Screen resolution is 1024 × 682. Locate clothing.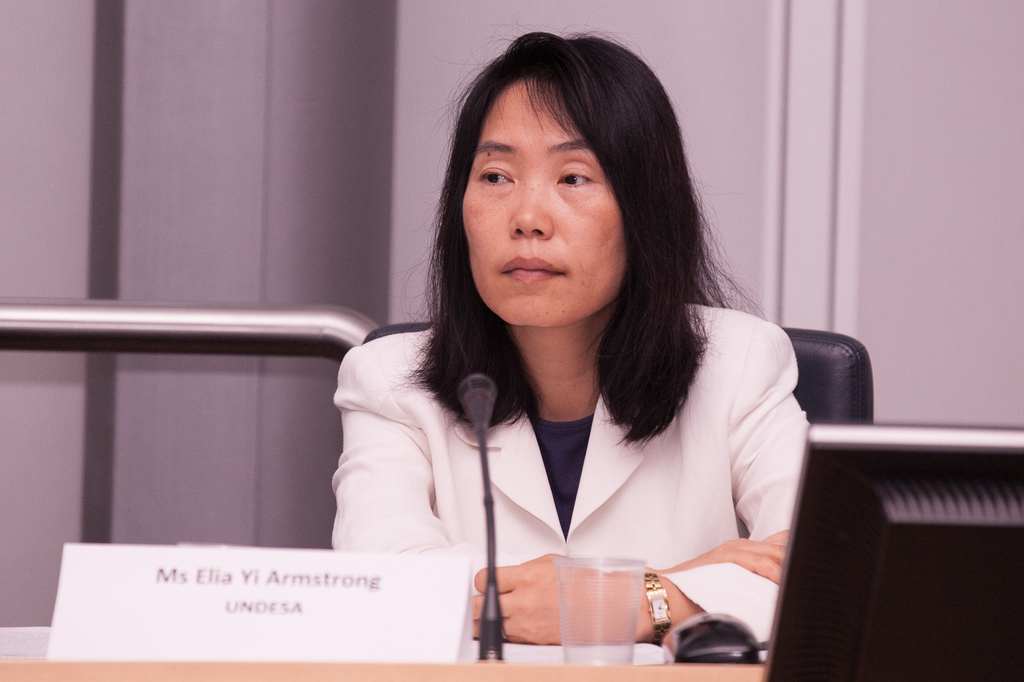
[x1=320, y1=296, x2=832, y2=643].
